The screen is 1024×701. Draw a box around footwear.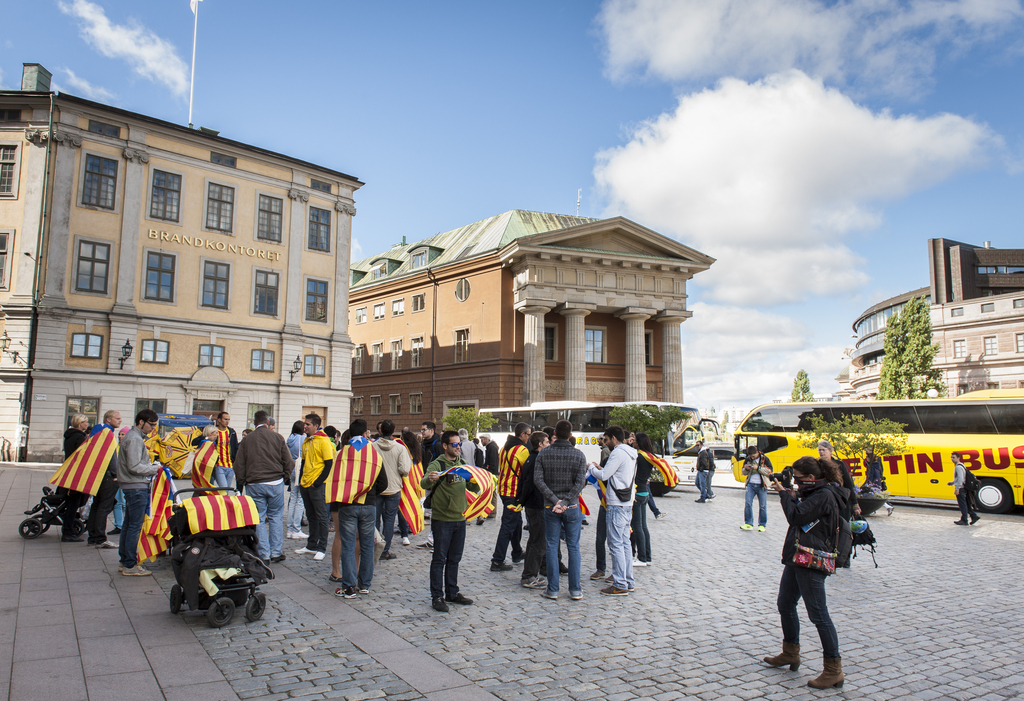
[left=334, top=583, right=355, bottom=599].
